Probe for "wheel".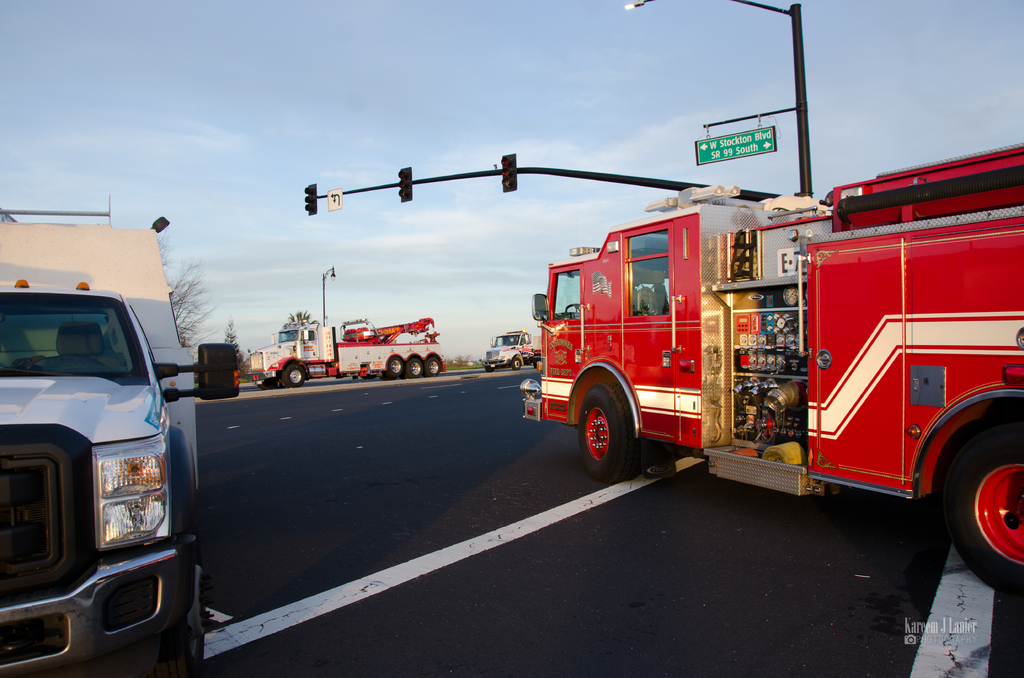
Probe result: x1=162 y1=537 x2=205 y2=675.
